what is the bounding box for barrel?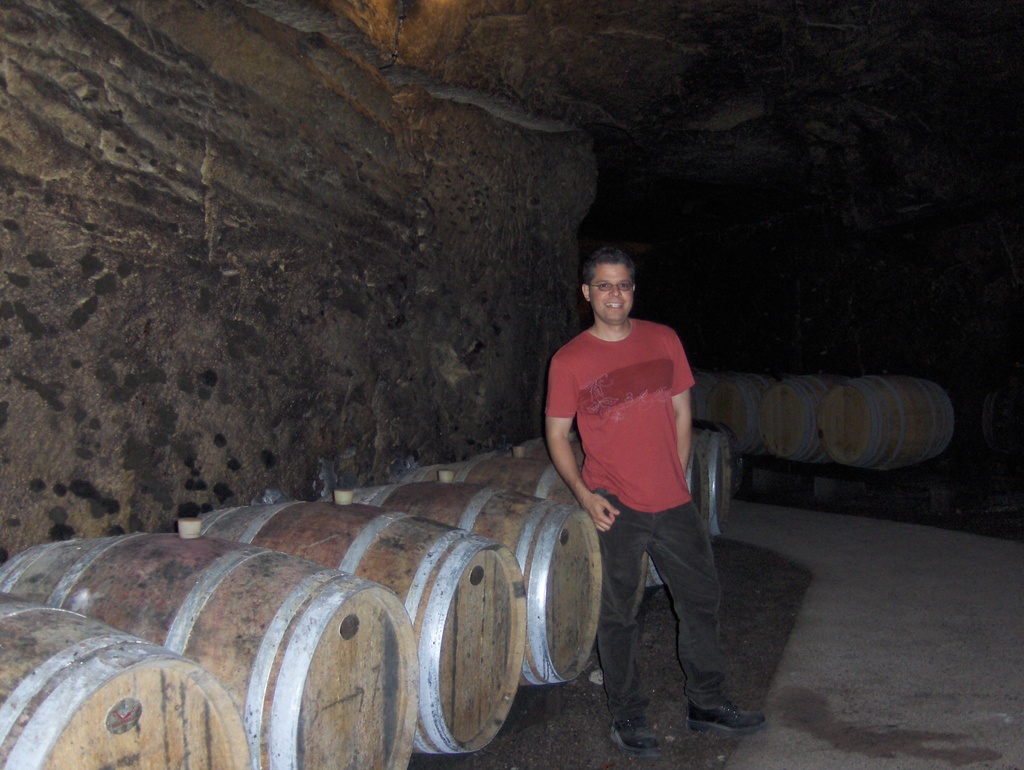
[817,378,954,472].
